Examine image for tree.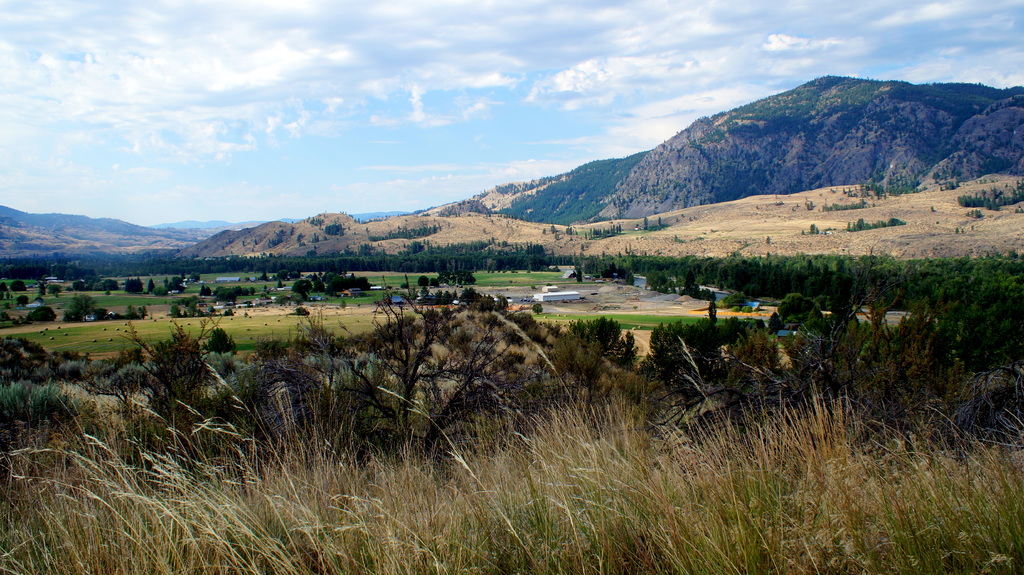
Examination result: (643,216,649,229).
